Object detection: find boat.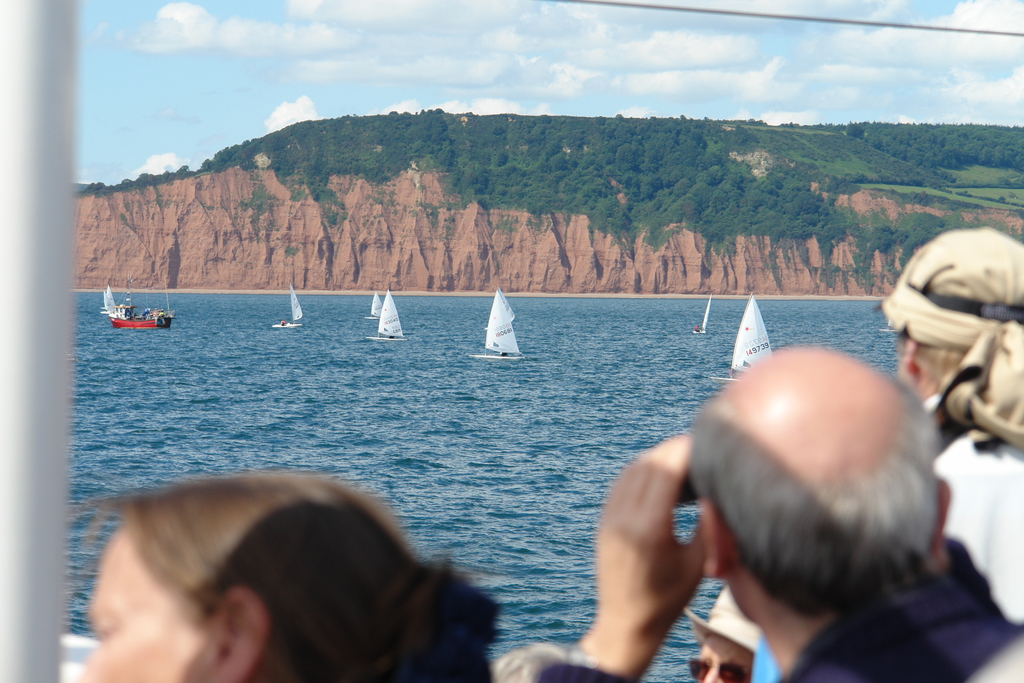
x1=270 y1=286 x2=303 y2=329.
